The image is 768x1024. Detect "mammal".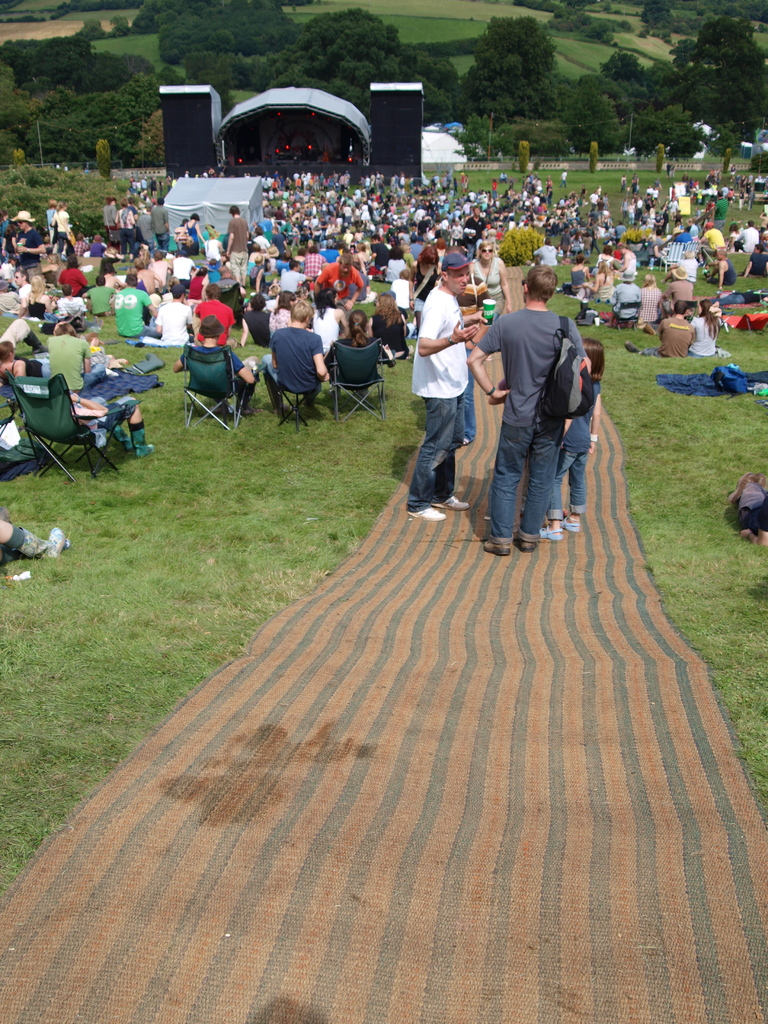
Detection: crop(114, 278, 156, 339).
